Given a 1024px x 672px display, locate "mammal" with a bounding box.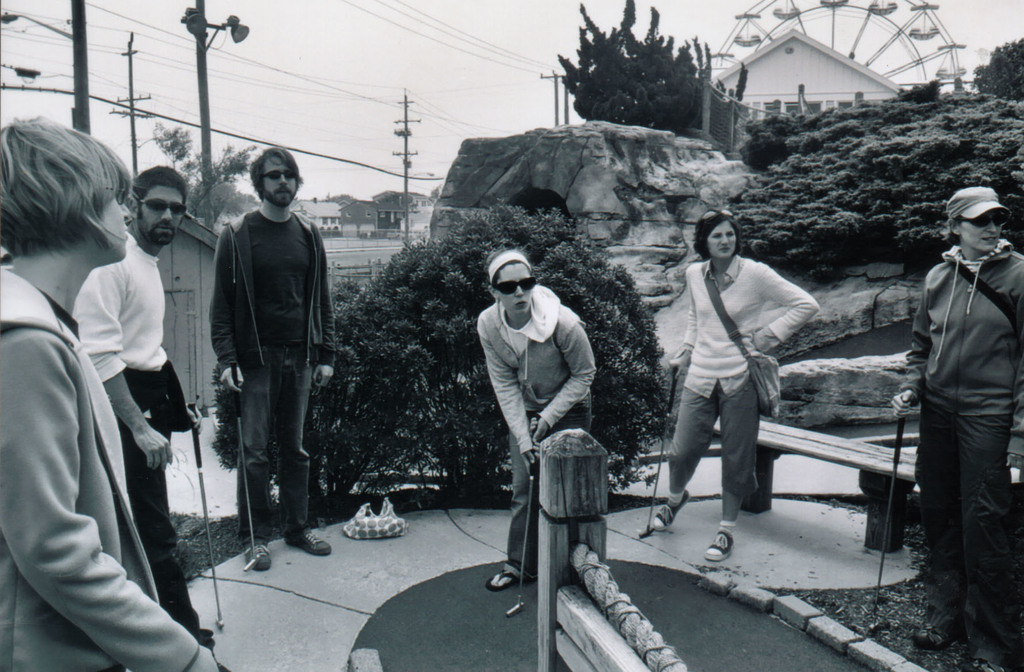
Located: 210 152 335 569.
